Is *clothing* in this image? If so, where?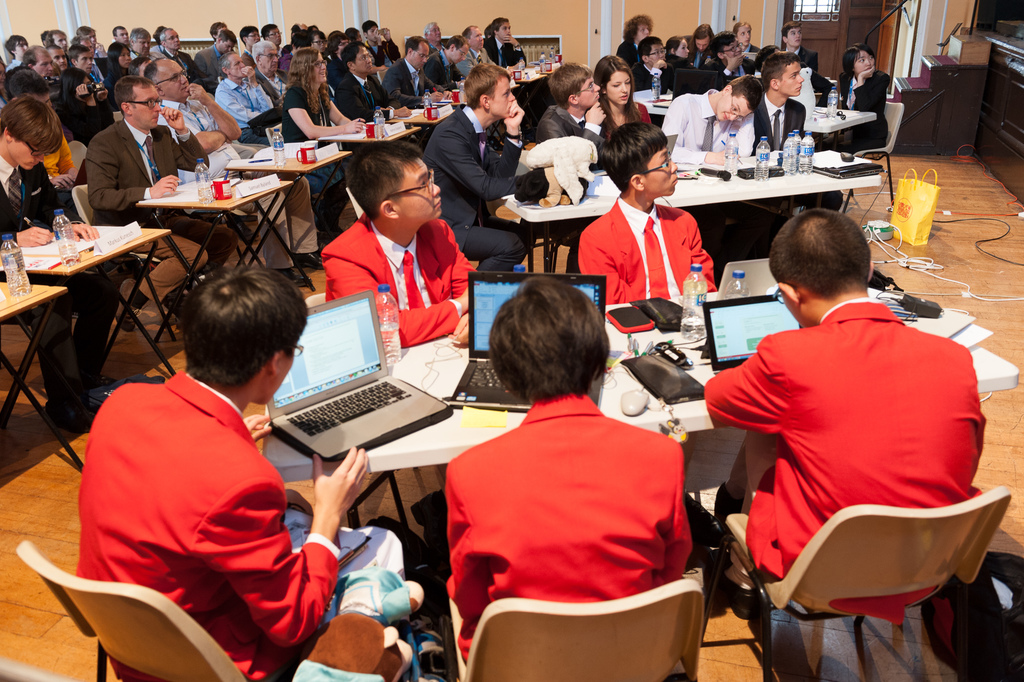
Yes, at left=571, top=195, right=720, bottom=304.
